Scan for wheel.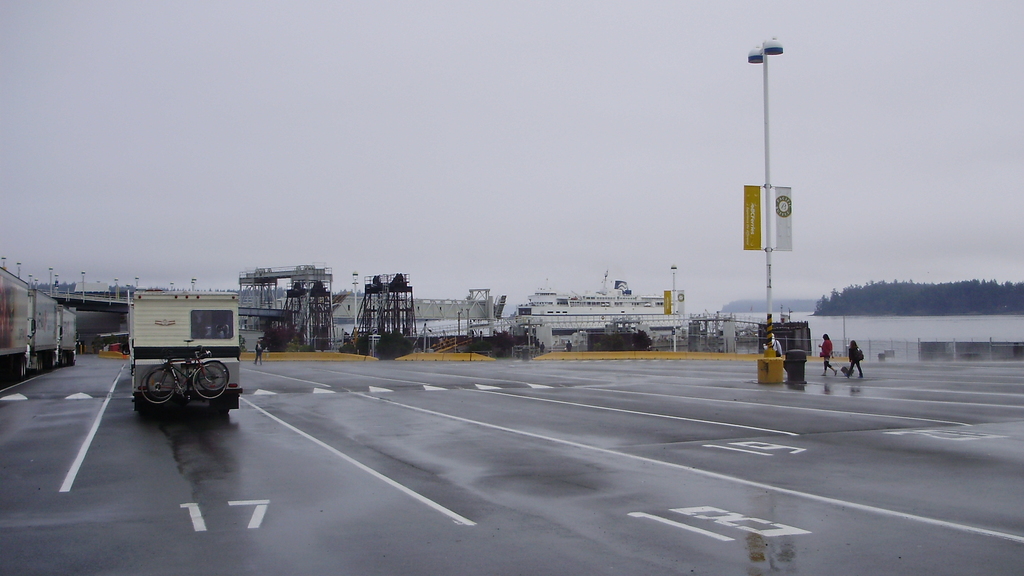
Scan result: crop(36, 358, 44, 373).
